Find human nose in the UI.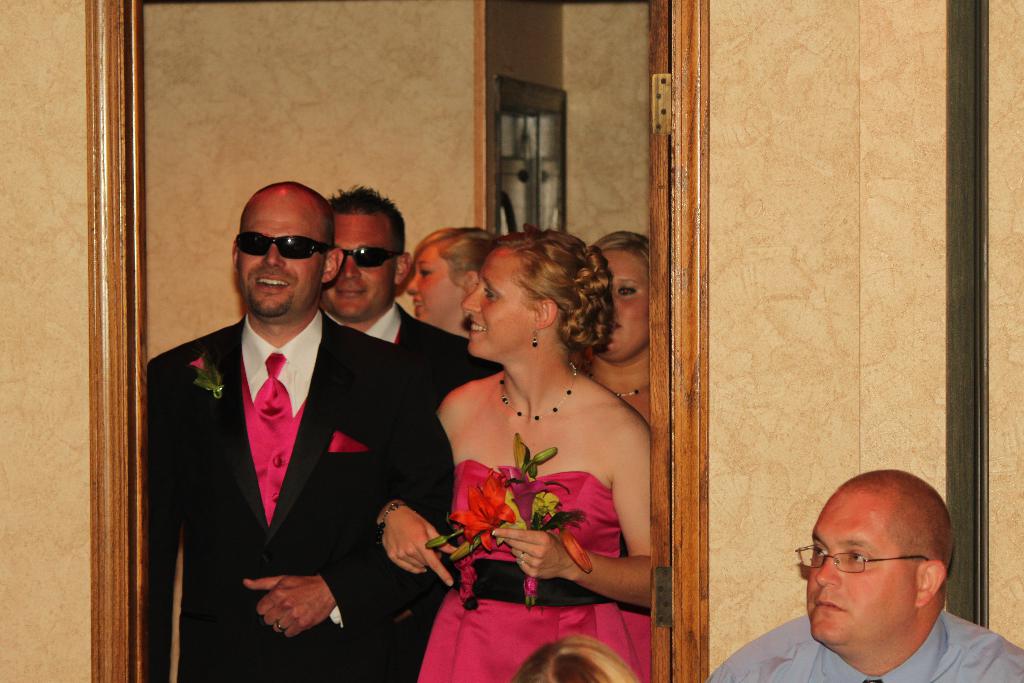
UI element at locate(818, 553, 844, 588).
